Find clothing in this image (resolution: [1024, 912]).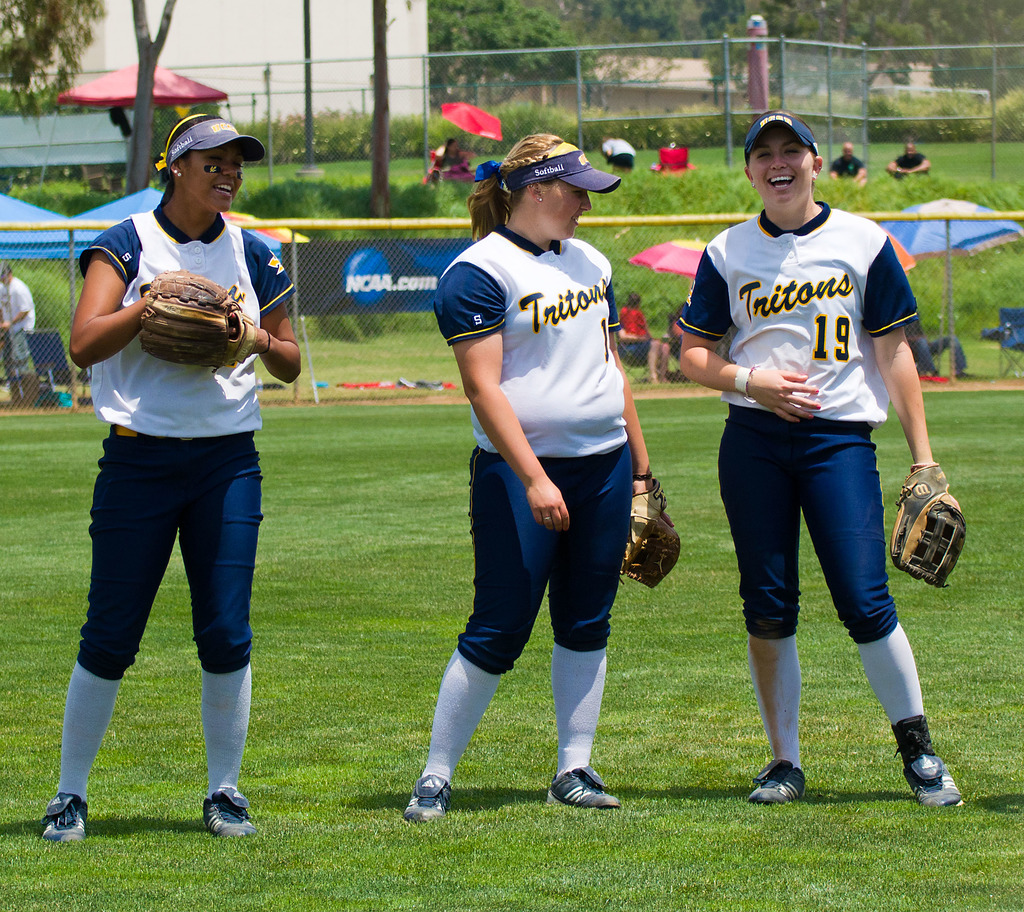
x1=897 y1=150 x2=926 y2=178.
